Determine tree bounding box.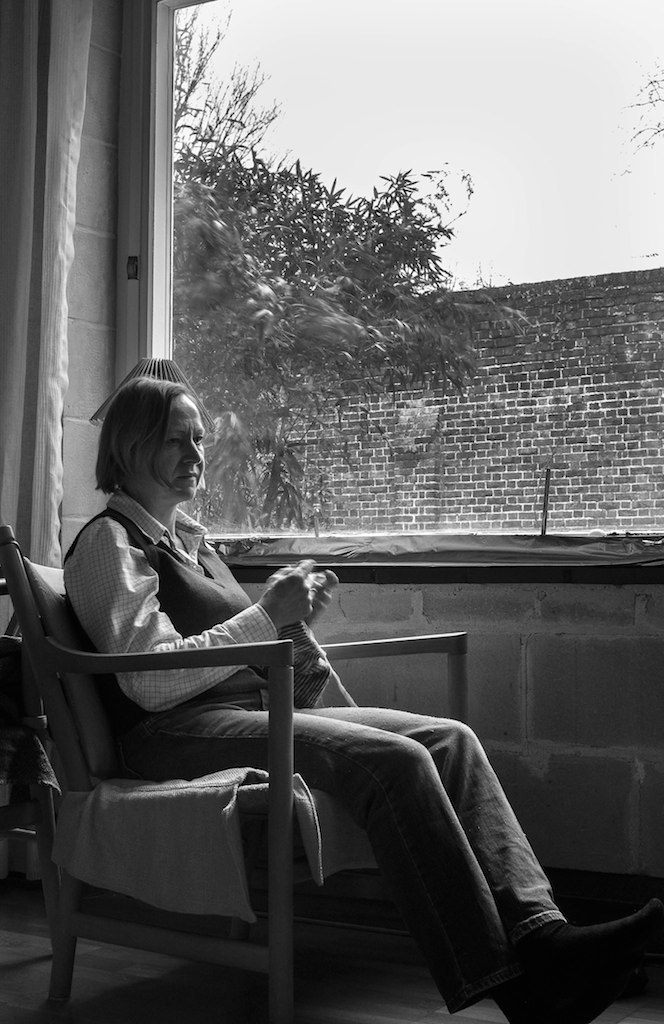
Determined: x1=171, y1=3, x2=538, y2=541.
